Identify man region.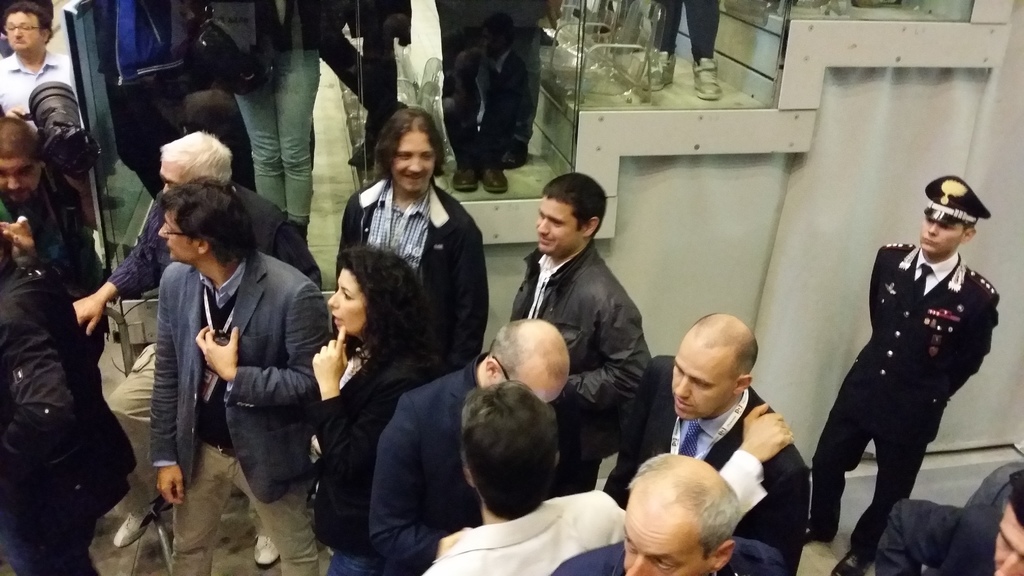
Region: locate(158, 183, 334, 575).
